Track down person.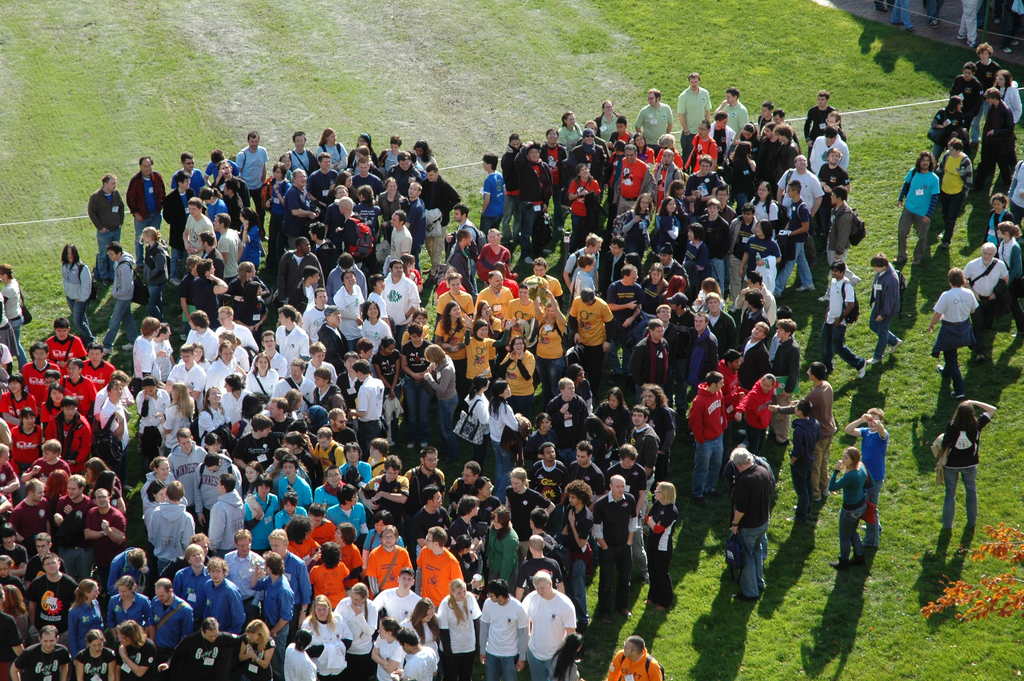
Tracked to rect(18, 437, 73, 491).
